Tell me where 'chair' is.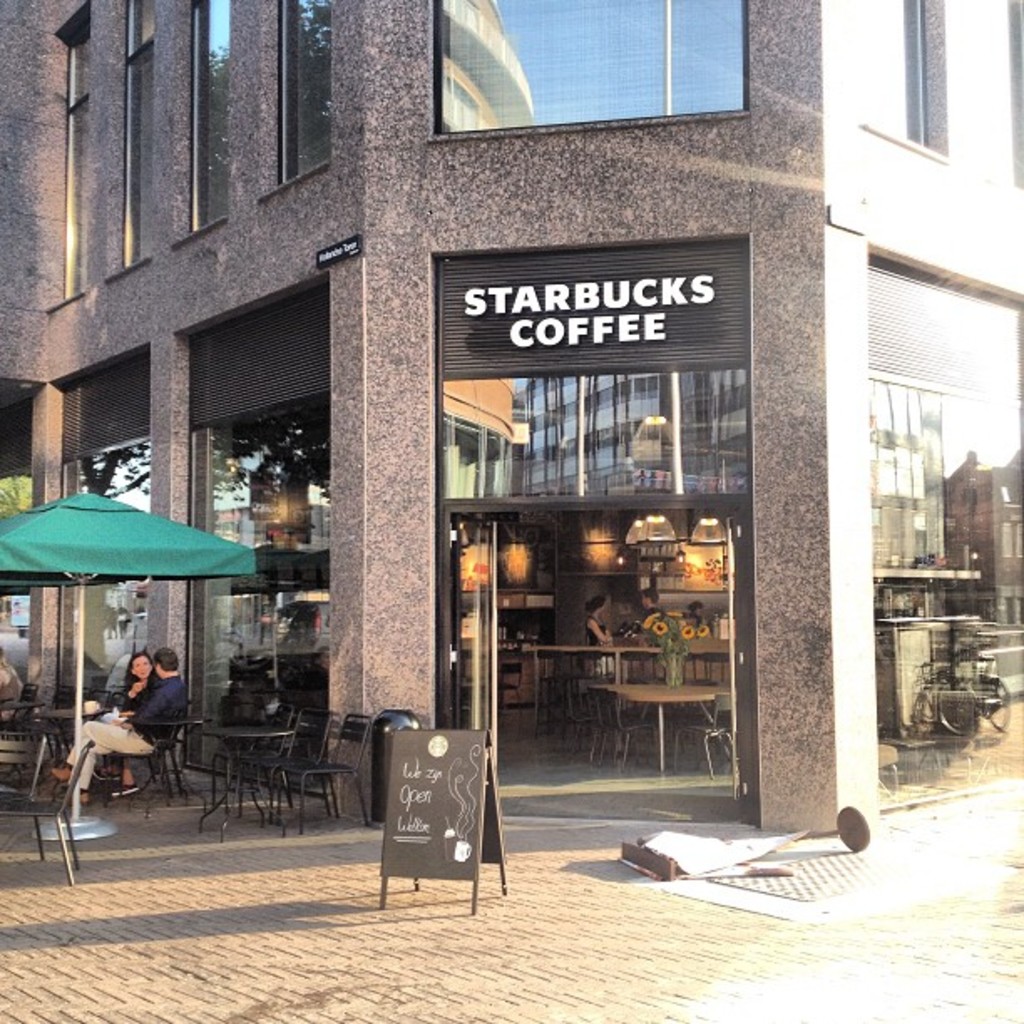
'chair' is at pyautogui.locateOnScreen(673, 693, 735, 773).
